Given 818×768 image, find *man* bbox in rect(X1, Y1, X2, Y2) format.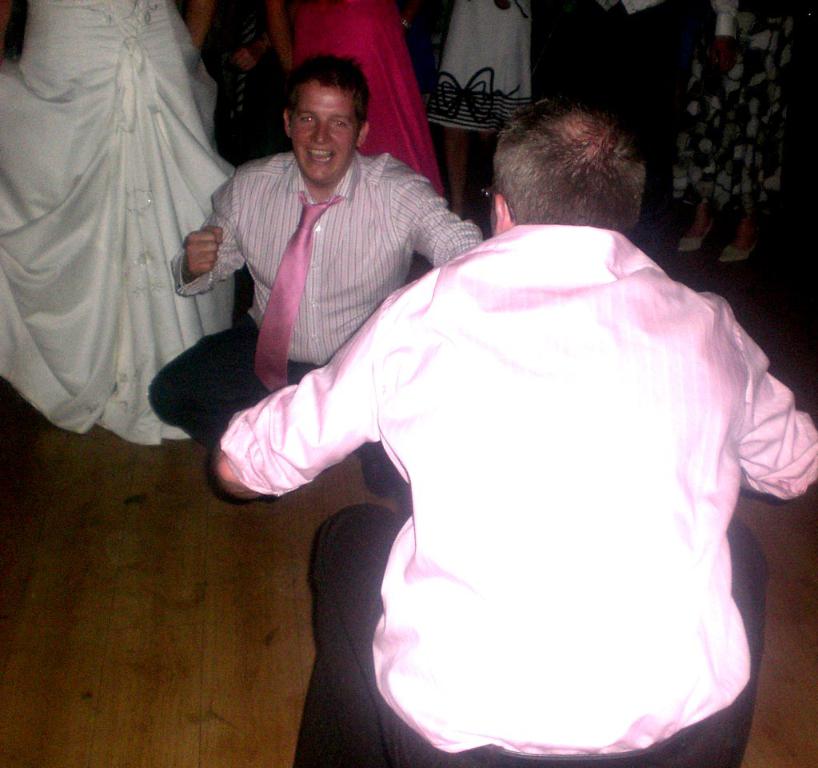
rect(142, 54, 501, 506).
